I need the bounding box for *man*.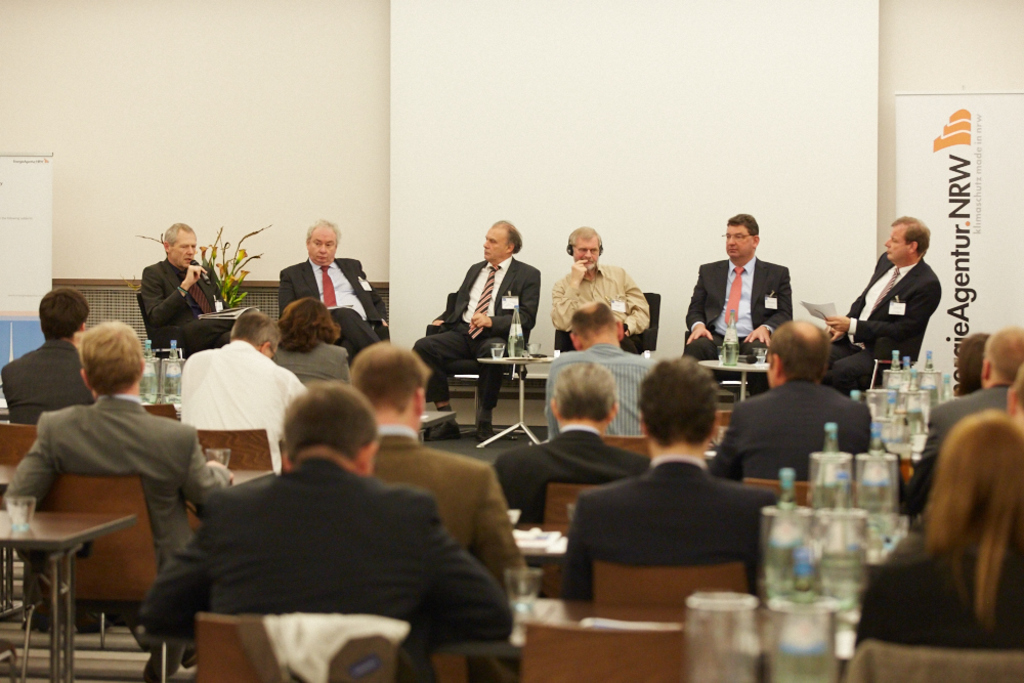
Here it is: (x1=413, y1=219, x2=541, y2=437).
